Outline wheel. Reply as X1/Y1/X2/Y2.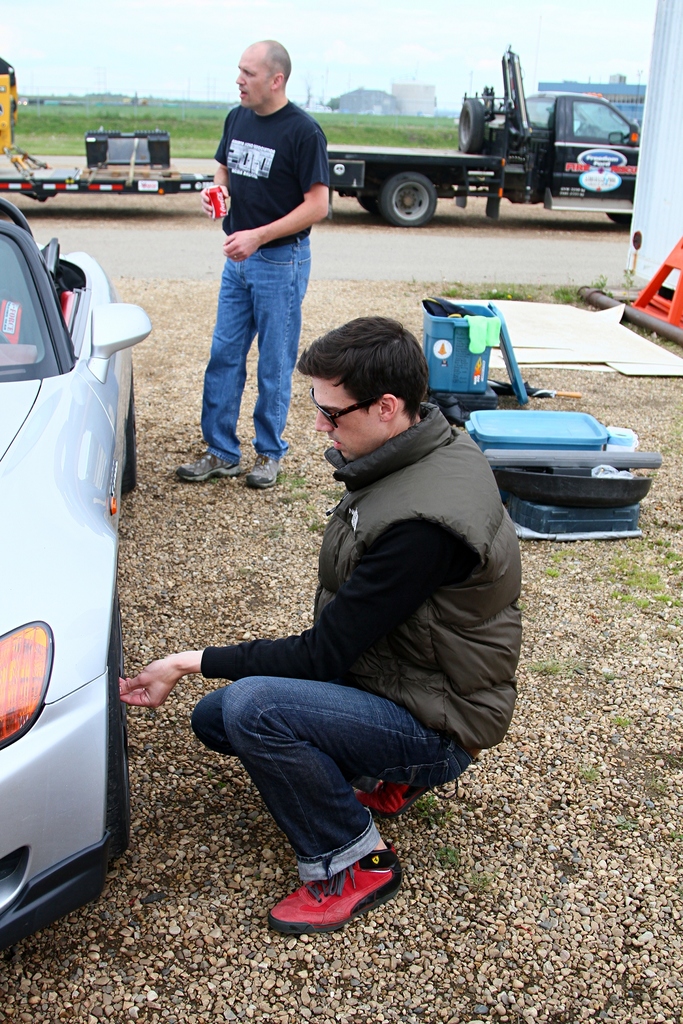
457/99/485/153.
